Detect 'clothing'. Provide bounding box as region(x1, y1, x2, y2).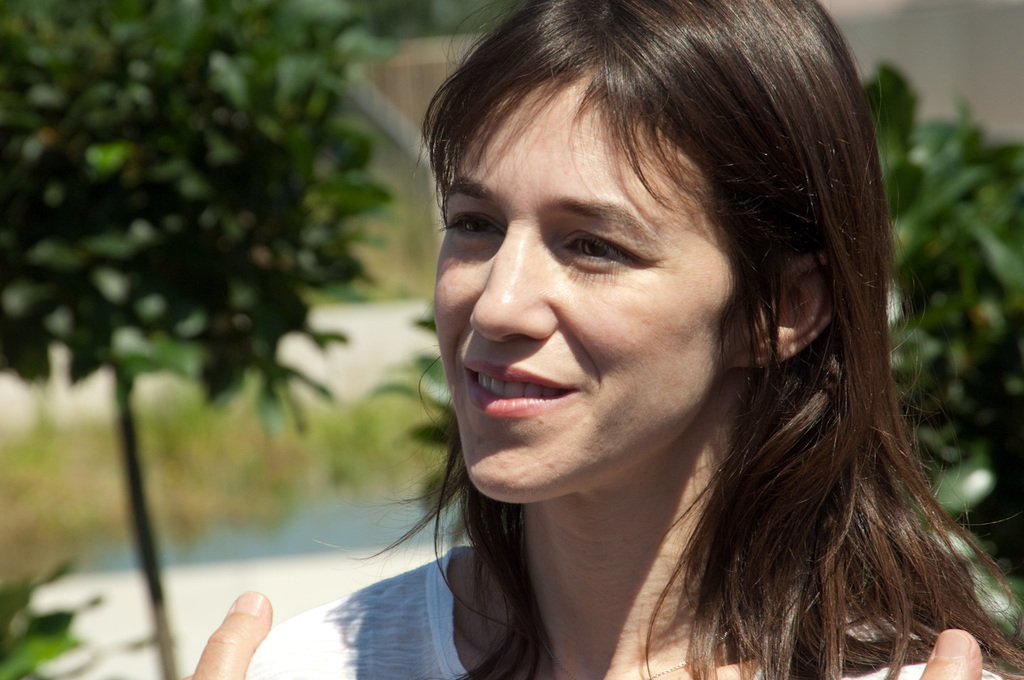
region(240, 541, 1013, 679).
